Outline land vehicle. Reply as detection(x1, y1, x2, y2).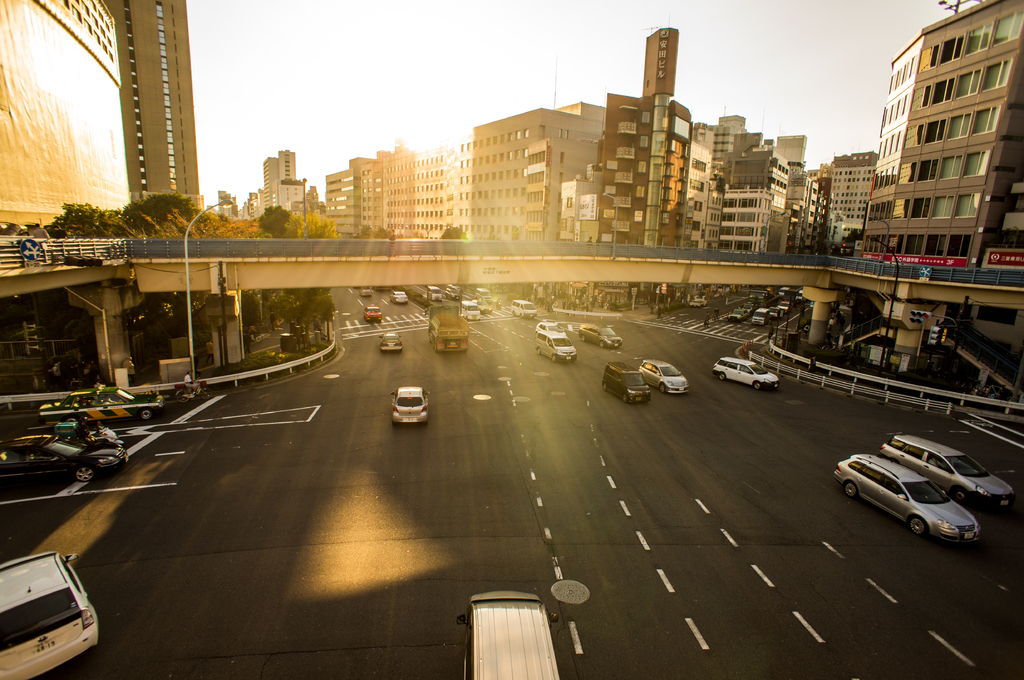
detection(515, 302, 536, 315).
